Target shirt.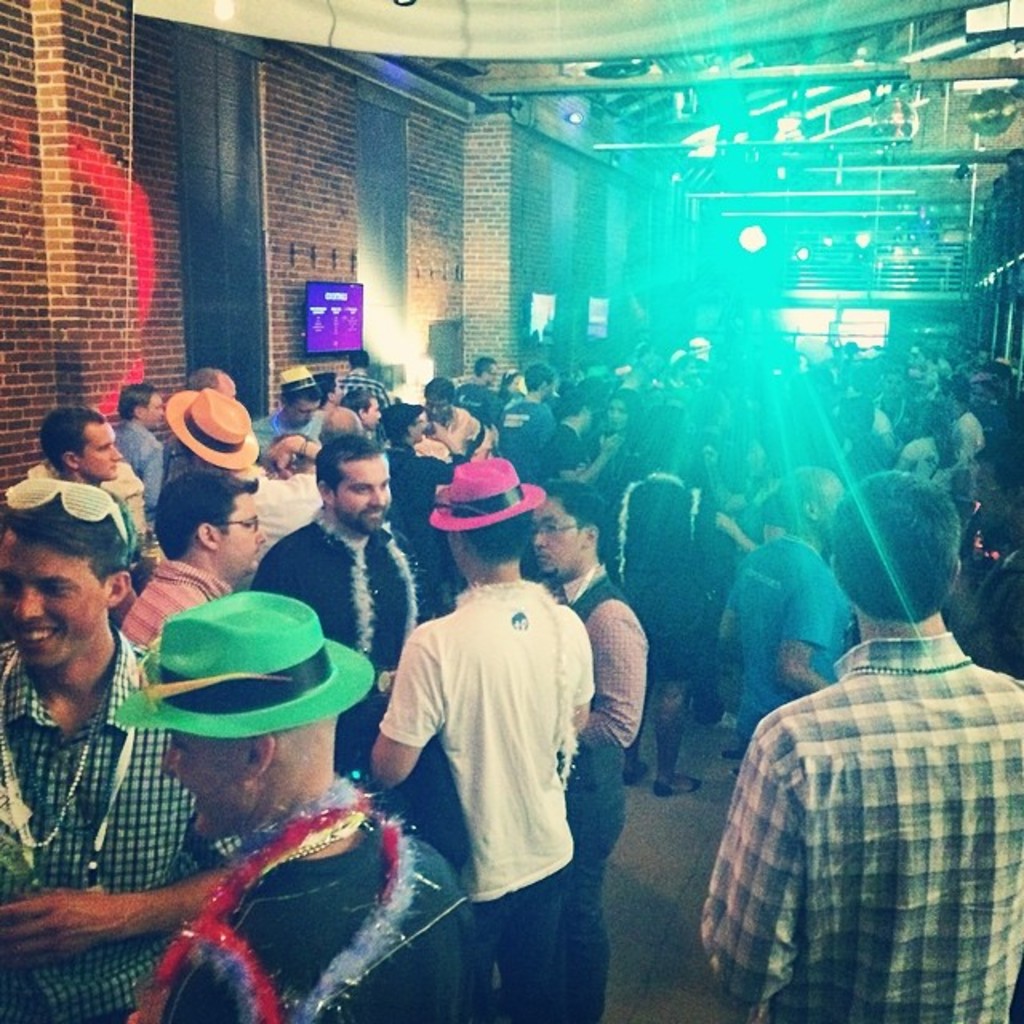
Target region: left=0, top=619, right=202, bottom=1021.
